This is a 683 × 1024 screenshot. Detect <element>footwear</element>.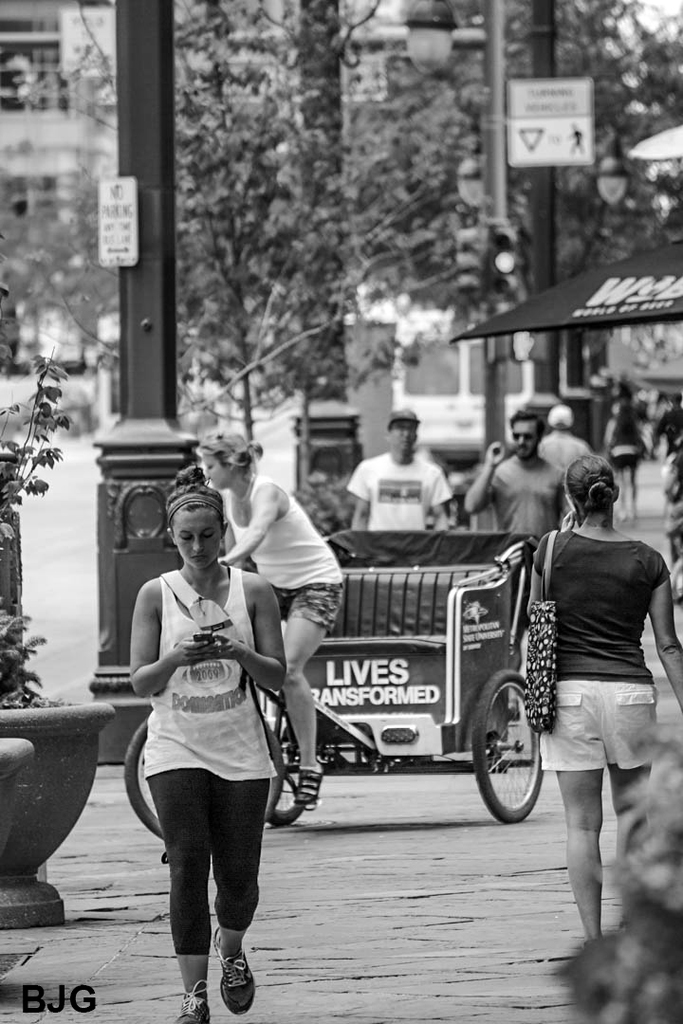
x1=175, y1=947, x2=208, y2=1023.
